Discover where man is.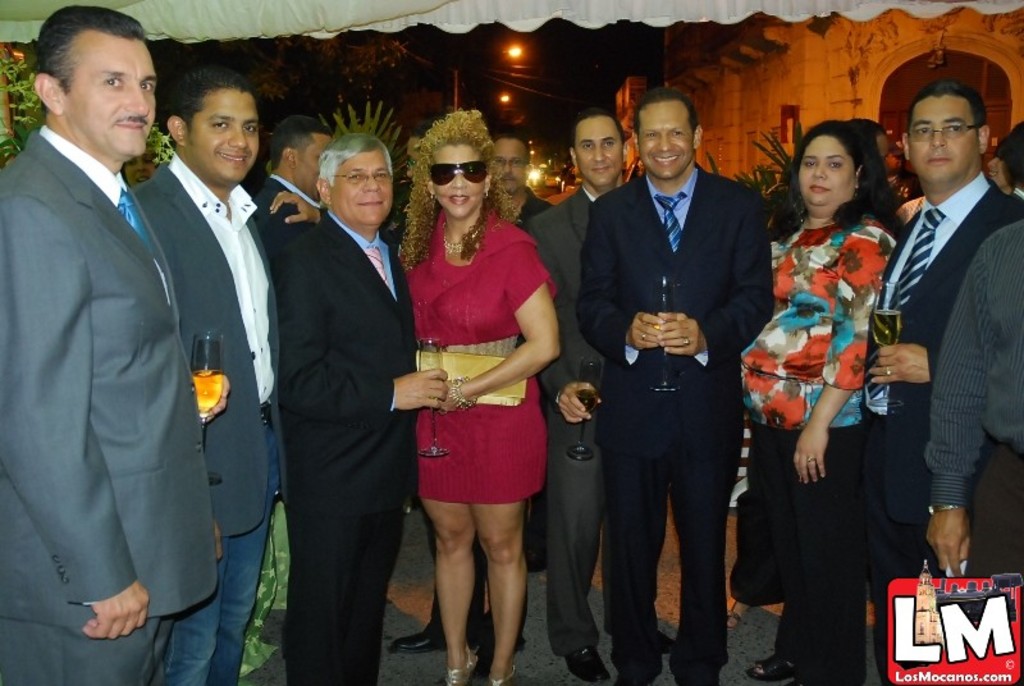
Discovered at box(925, 219, 1023, 685).
